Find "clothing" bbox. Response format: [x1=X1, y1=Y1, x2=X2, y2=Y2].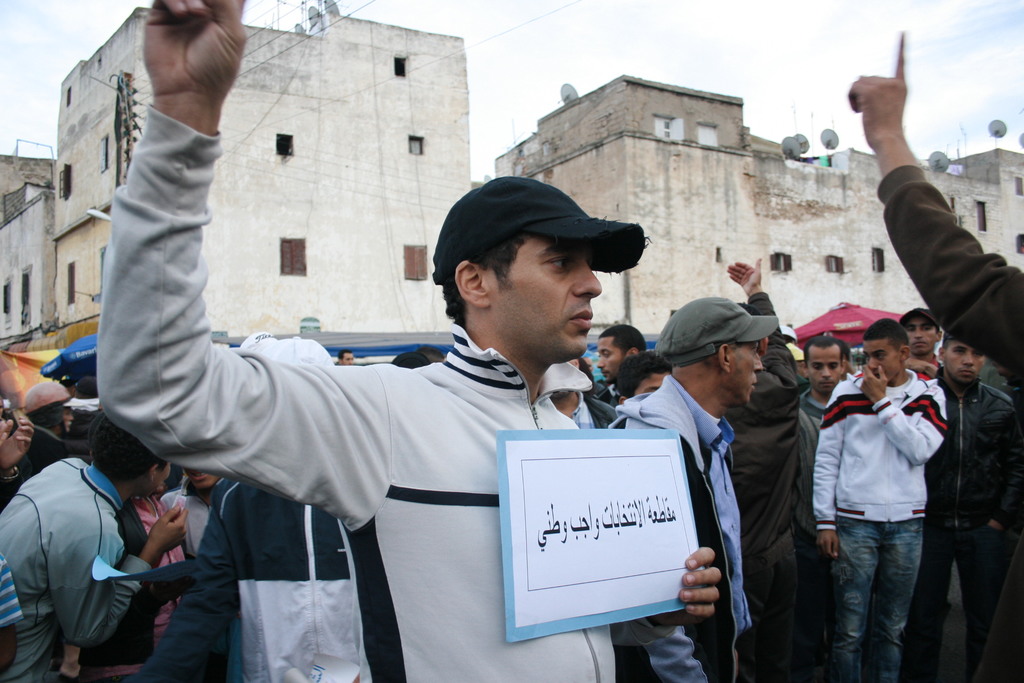
[x1=129, y1=473, x2=412, y2=682].
